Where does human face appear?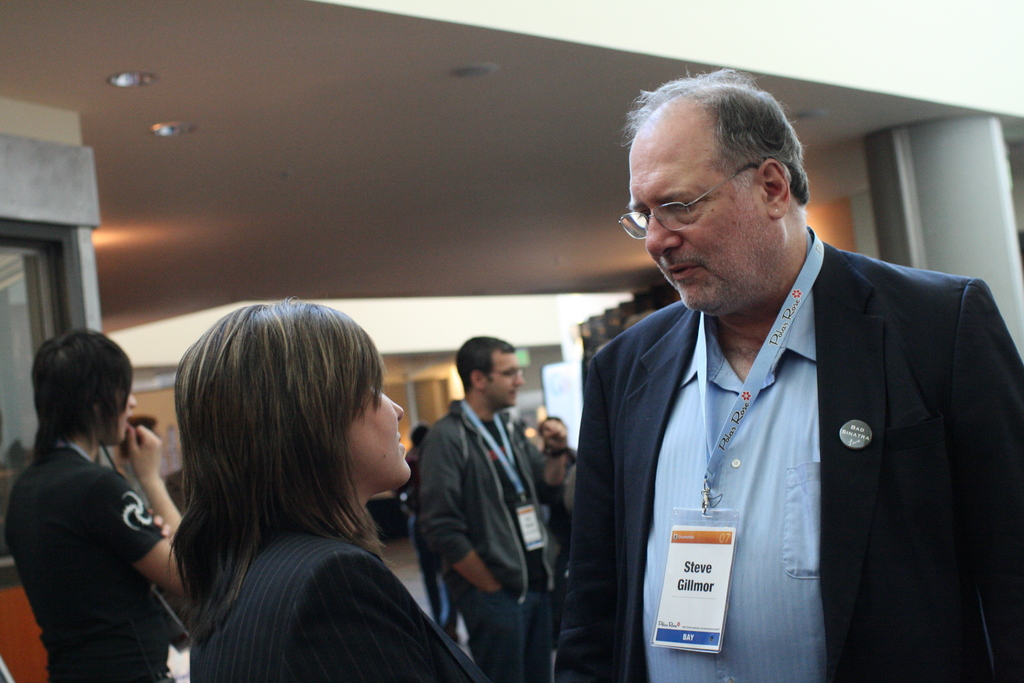
Appears at <box>627,115,753,320</box>.
